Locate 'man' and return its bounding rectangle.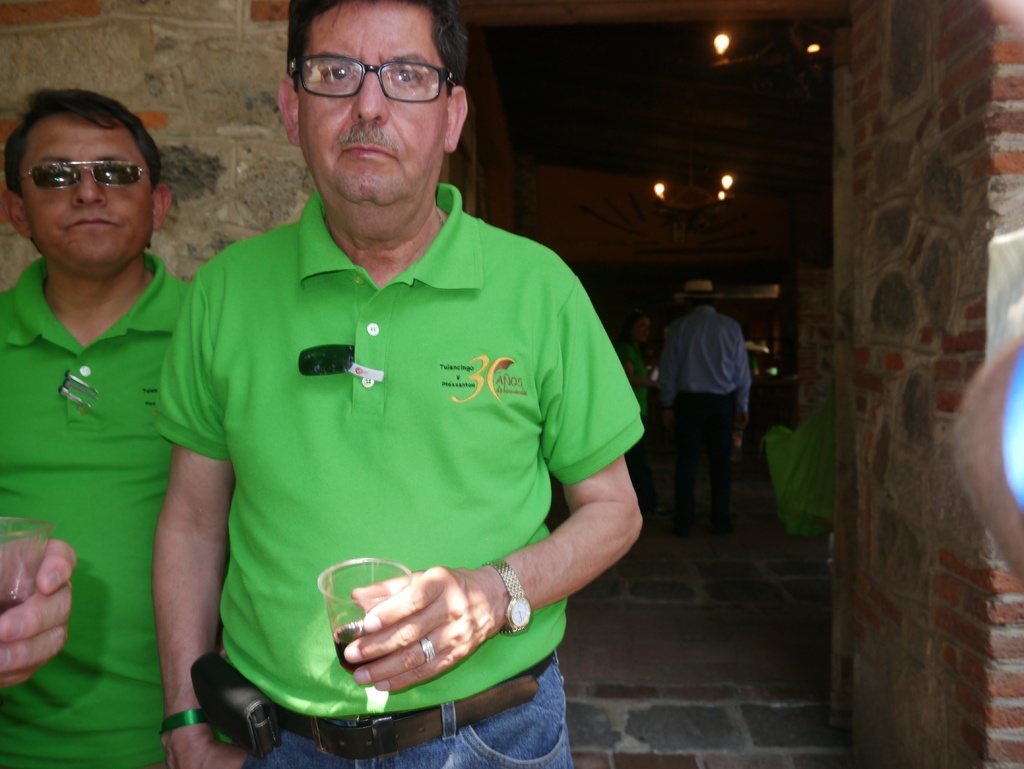
<bbox>653, 286, 758, 535</bbox>.
